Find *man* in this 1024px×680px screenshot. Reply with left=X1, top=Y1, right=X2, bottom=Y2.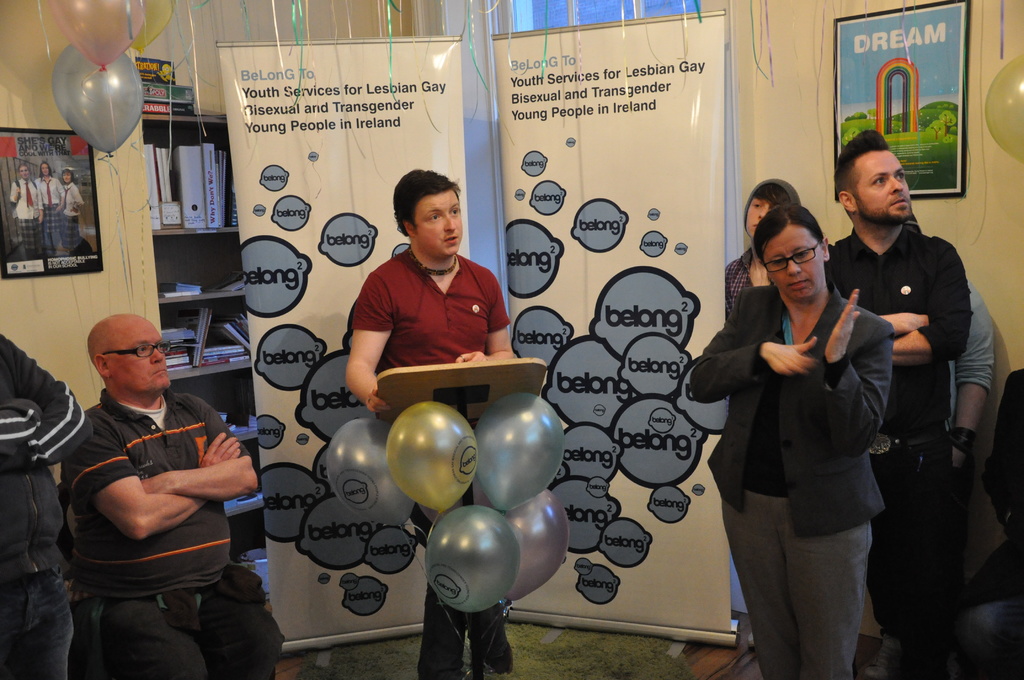
left=63, top=312, right=287, bottom=679.
